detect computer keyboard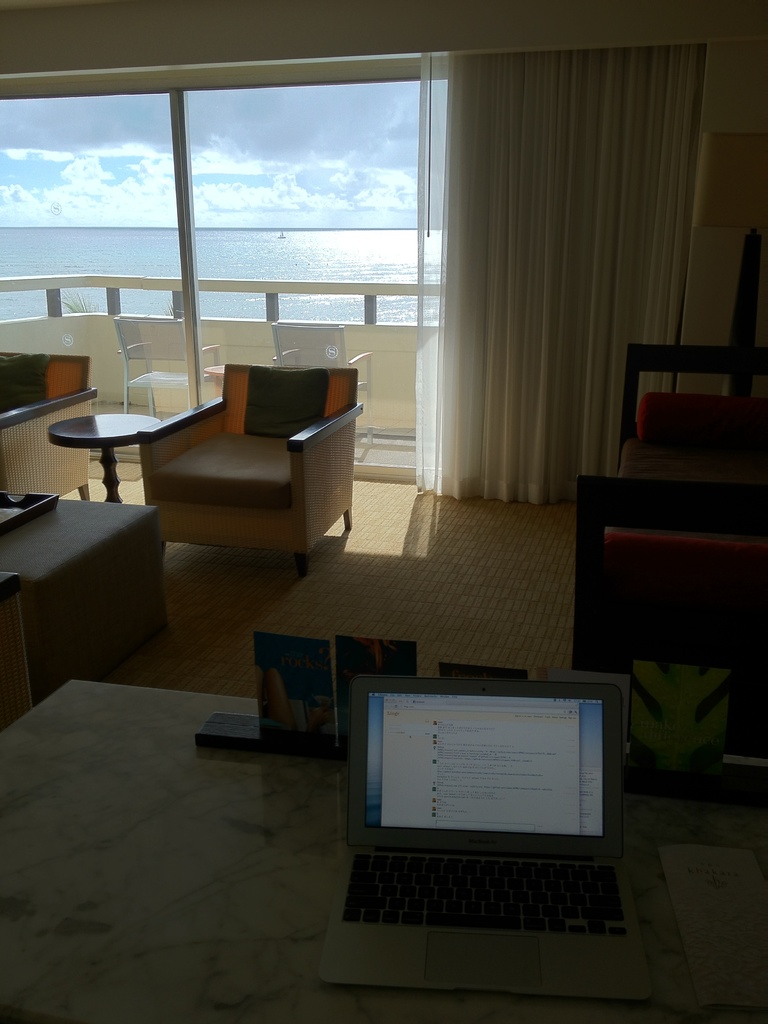
[343, 854, 634, 940]
